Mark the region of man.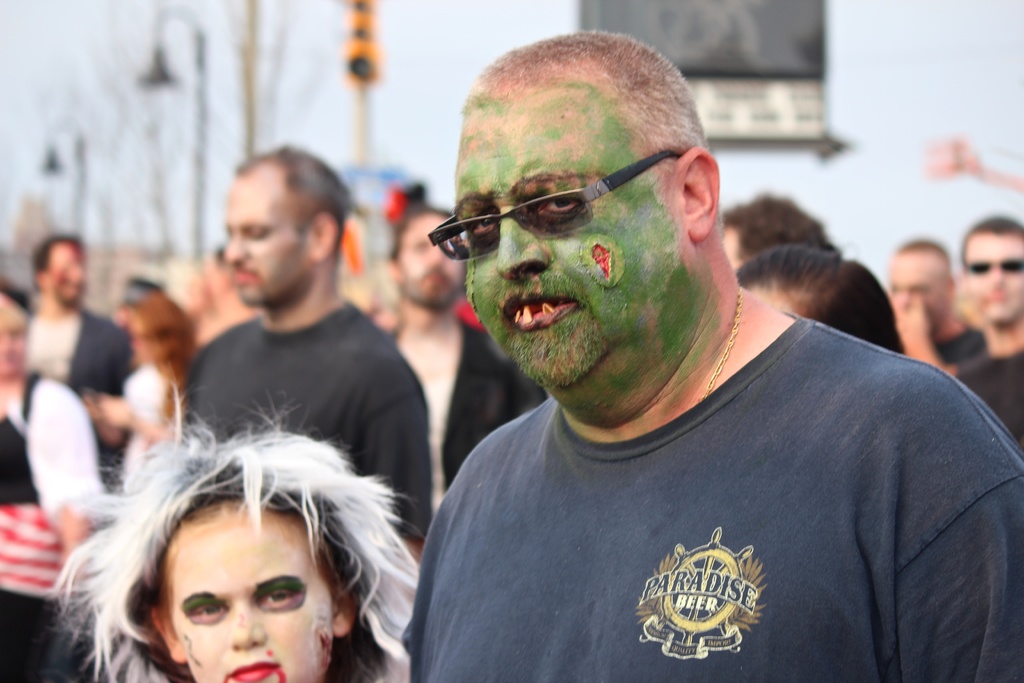
Region: (891,235,987,366).
